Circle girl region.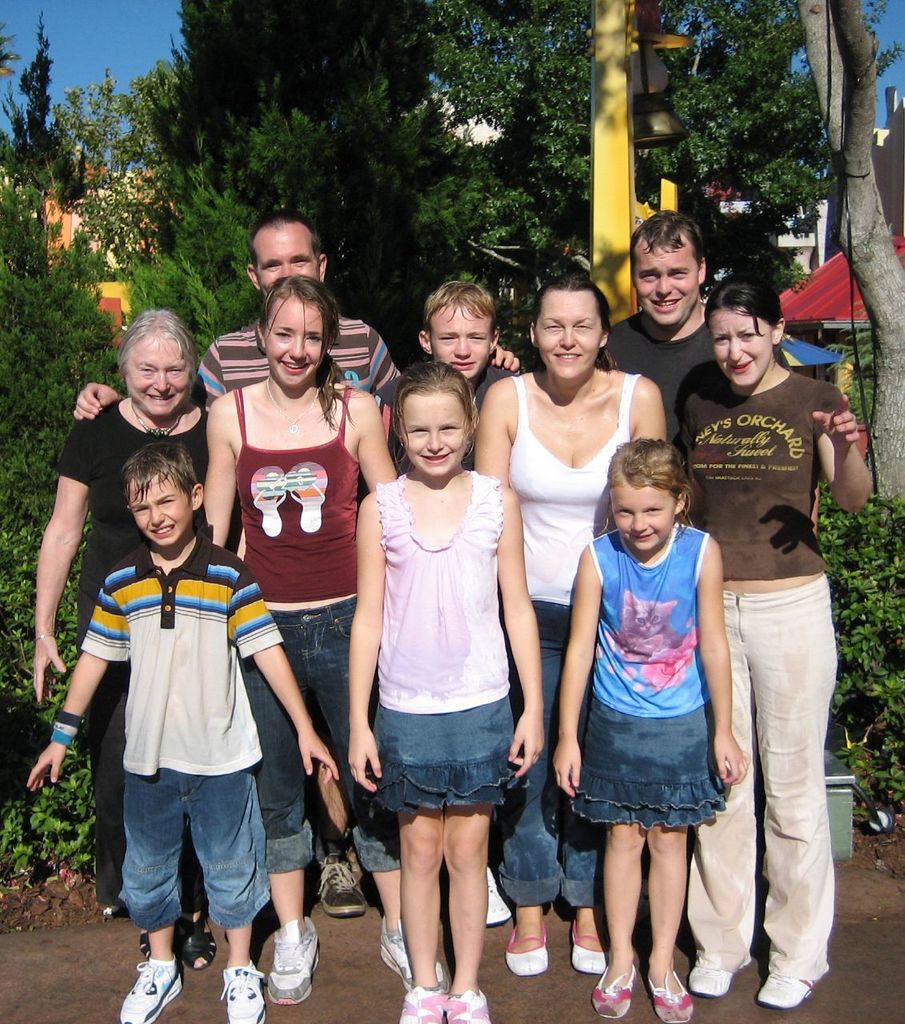
Region: bbox=[202, 274, 447, 1005].
